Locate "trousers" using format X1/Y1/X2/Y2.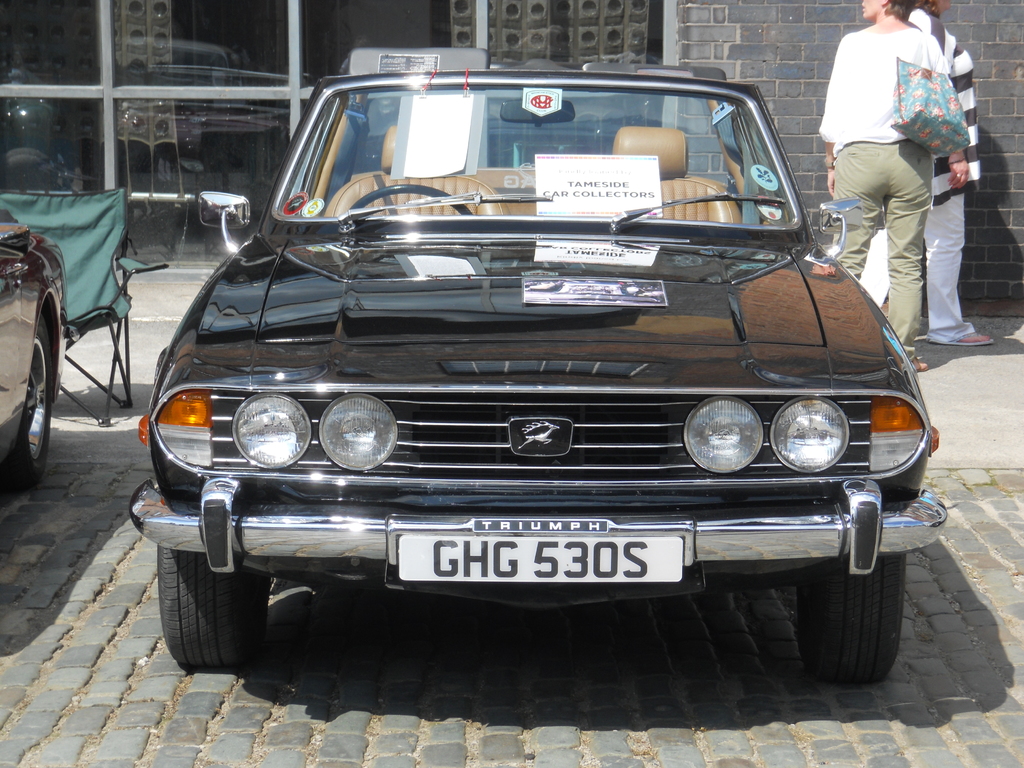
858/192/976/341.
